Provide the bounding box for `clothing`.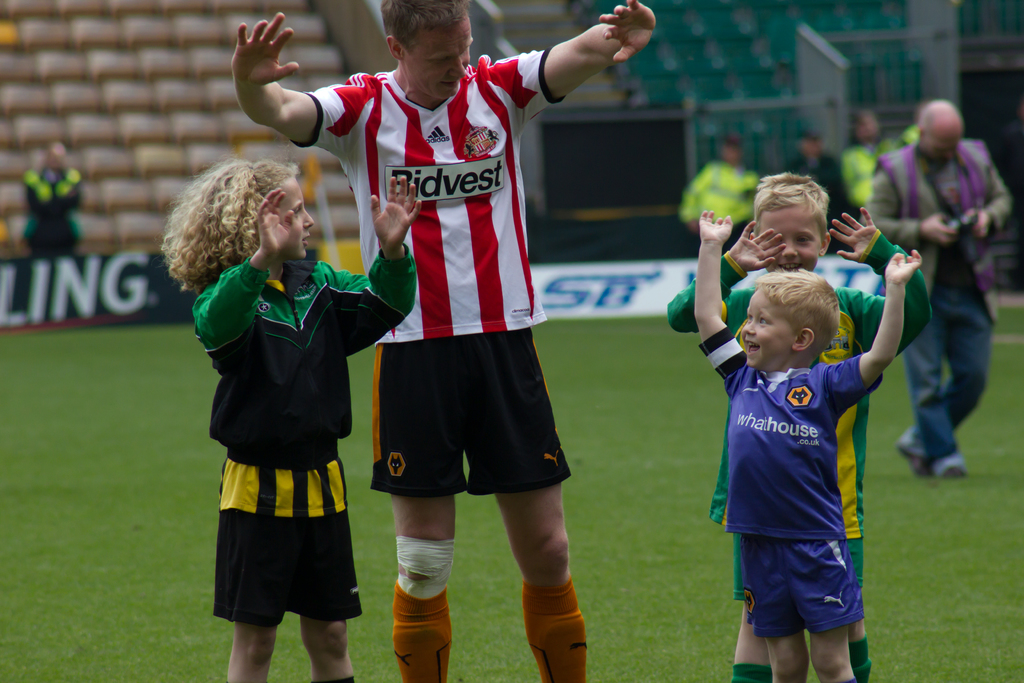
x1=20 y1=168 x2=83 y2=256.
